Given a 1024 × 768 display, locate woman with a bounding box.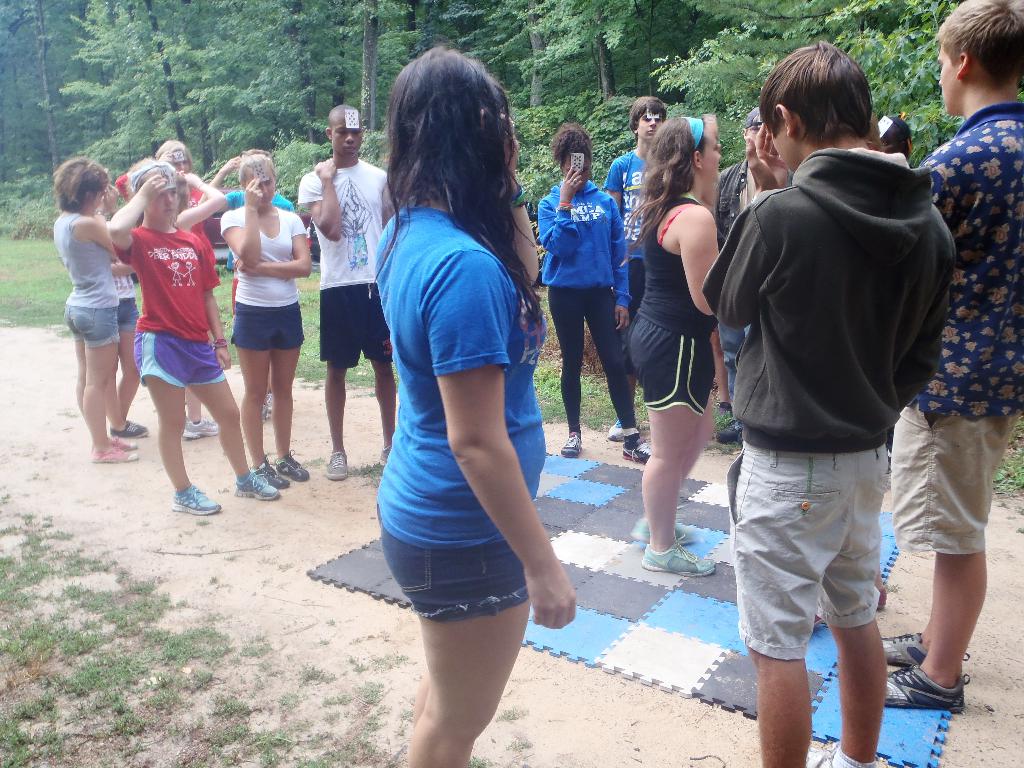
Located: [x1=628, y1=115, x2=720, y2=582].
